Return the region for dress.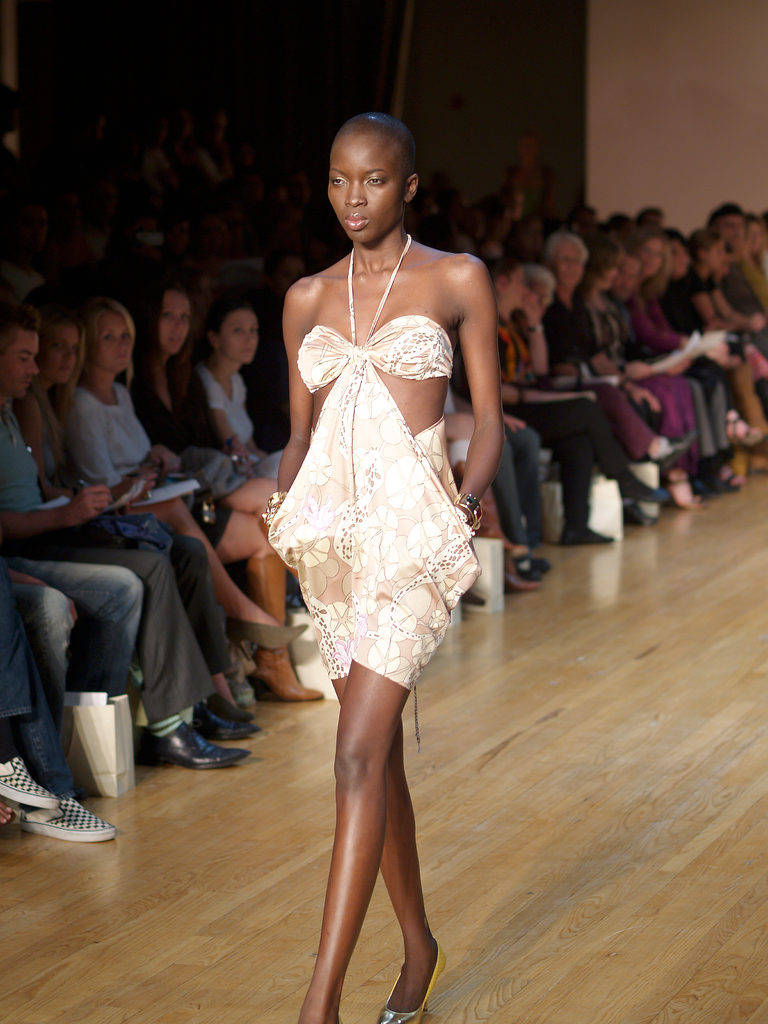
l=268, t=232, r=484, b=700.
